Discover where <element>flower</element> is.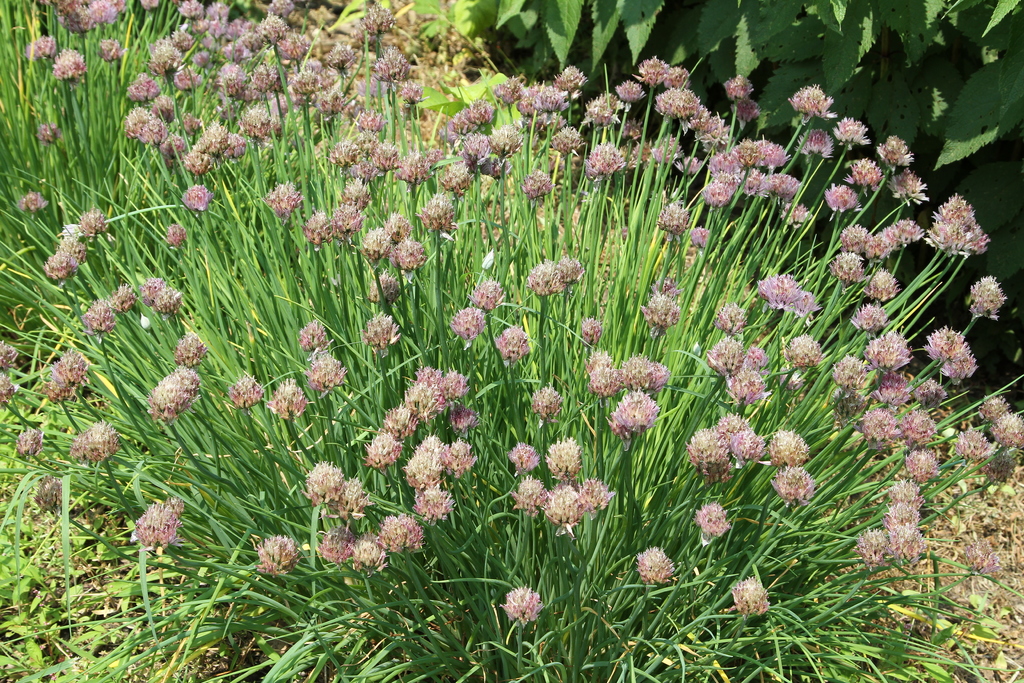
Discovered at 79,296,115,334.
